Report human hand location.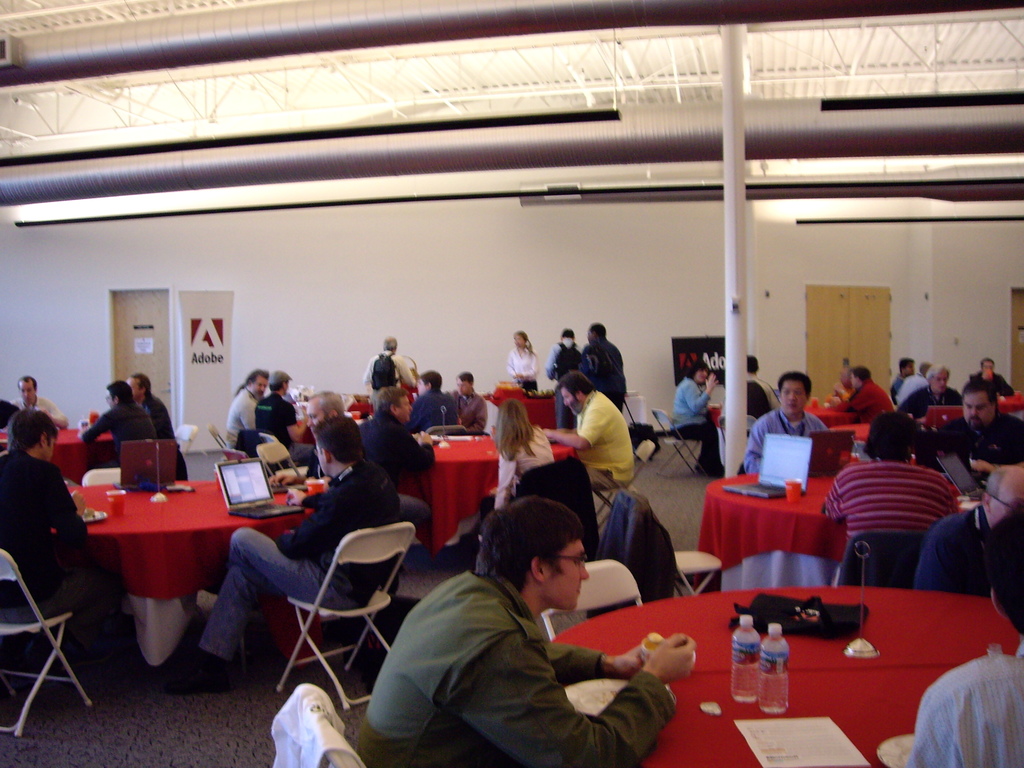
Report: [x1=831, y1=383, x2=845, y2=394].
